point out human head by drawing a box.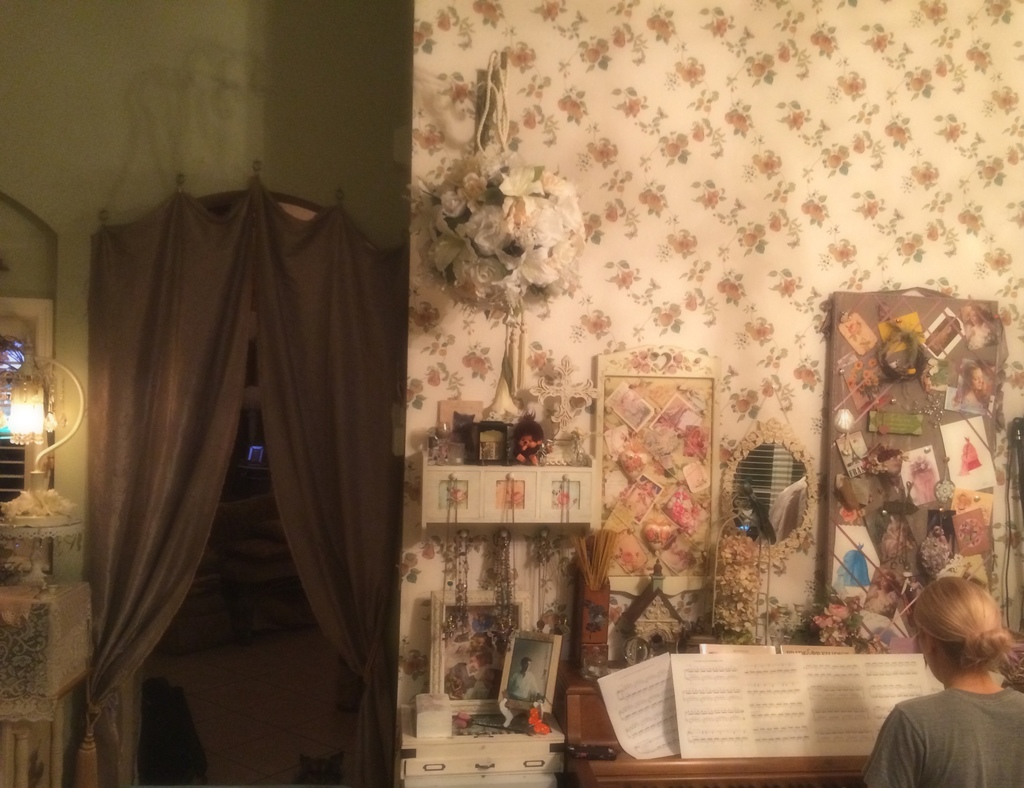
[left=899, top=583, right=1012, bottom=703].
